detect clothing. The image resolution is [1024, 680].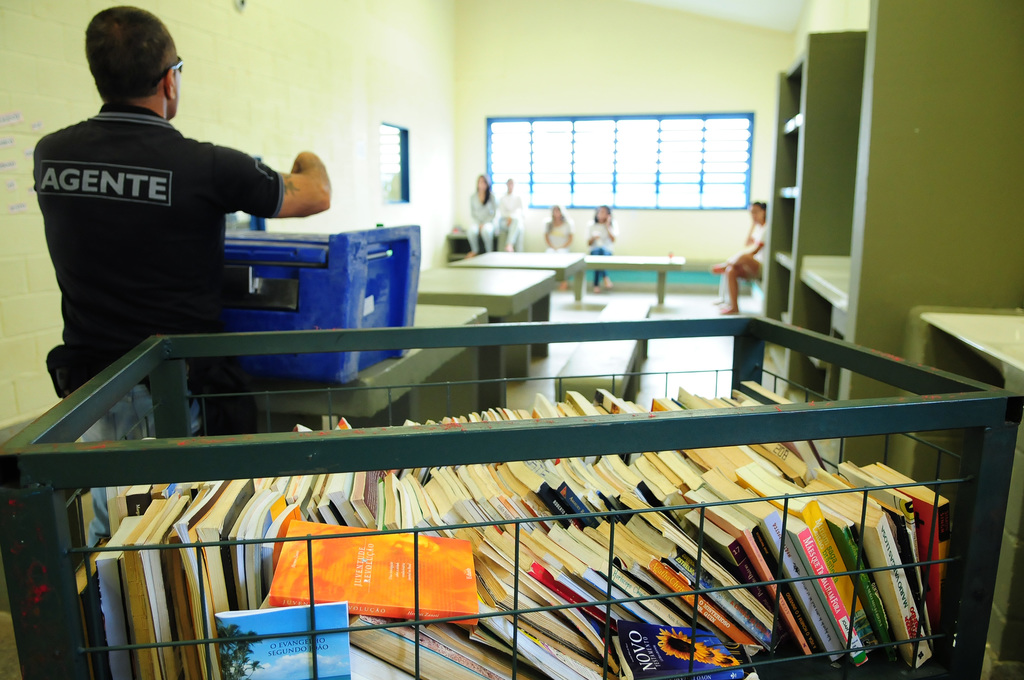
545/215/575/255.
